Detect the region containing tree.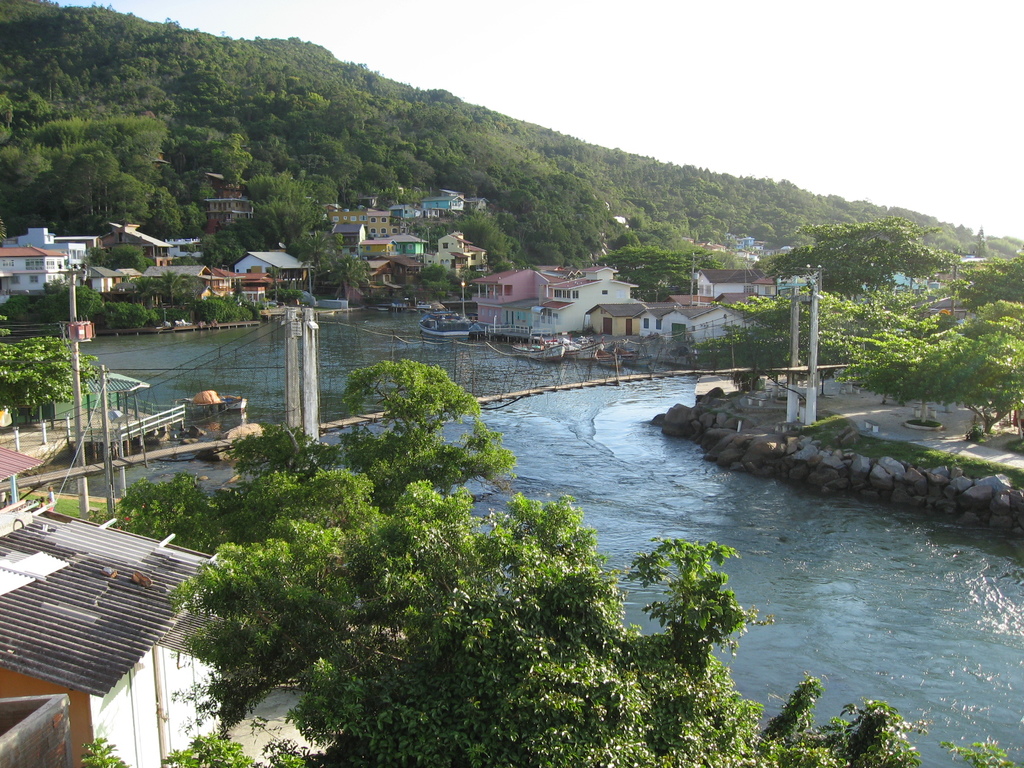
589:239:722:299.
